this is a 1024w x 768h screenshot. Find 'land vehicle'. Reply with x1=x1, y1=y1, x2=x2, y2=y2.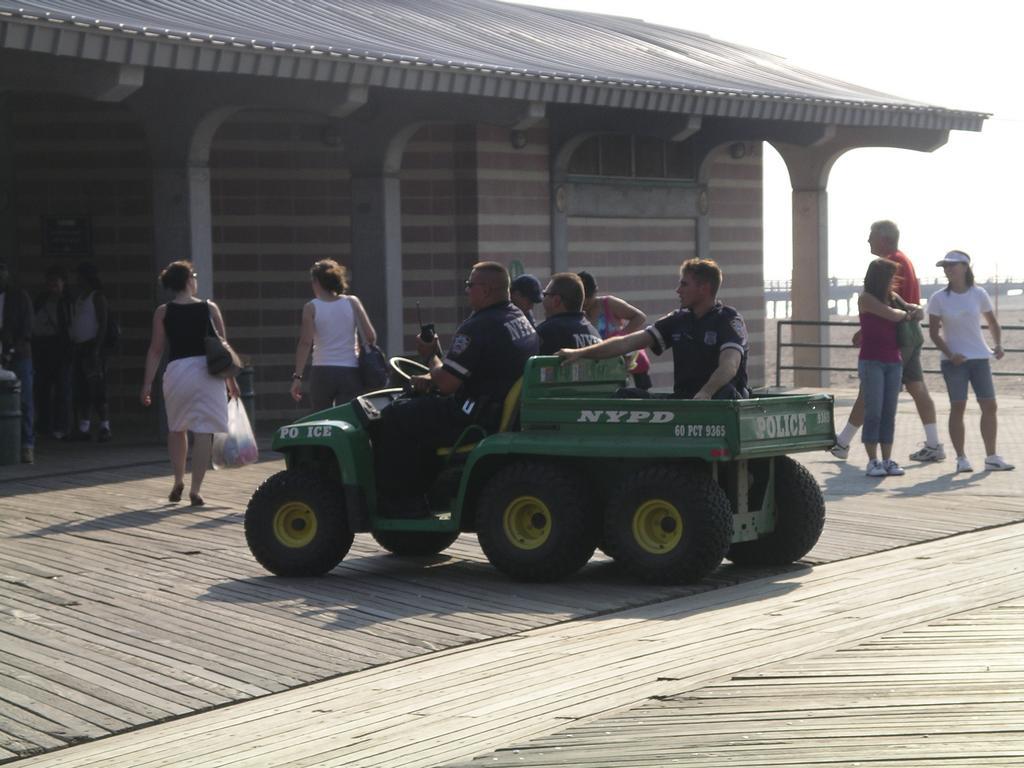
x1=323, y1=337, x2=864, y2=603.
